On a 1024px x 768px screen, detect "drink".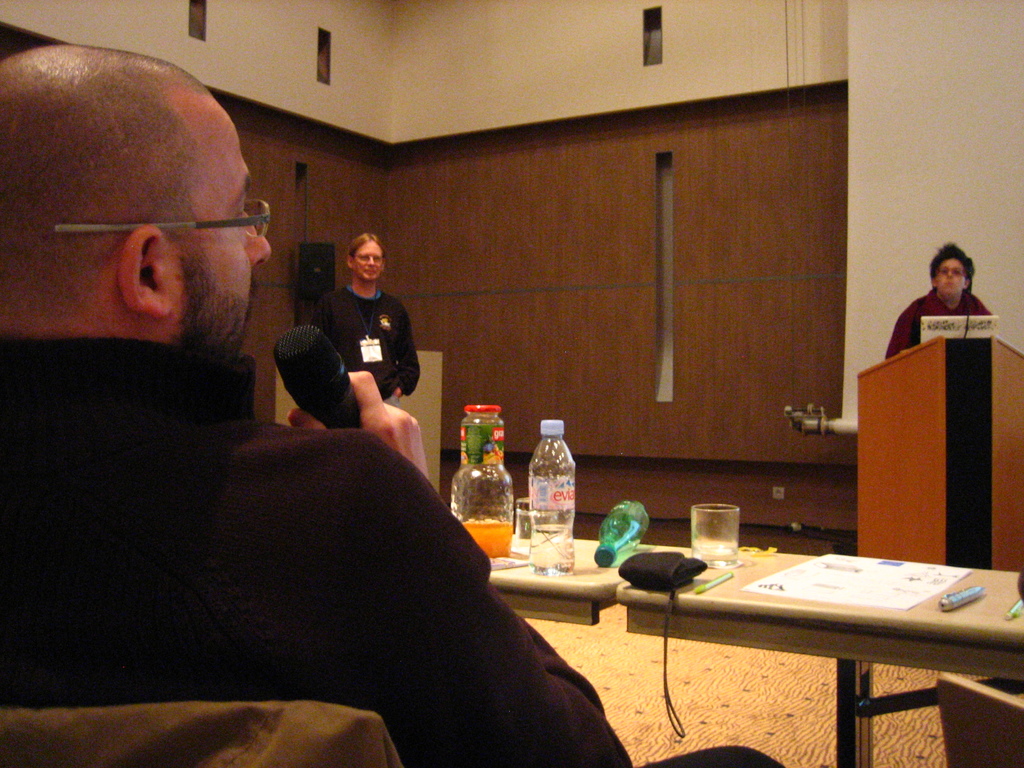
bbox=[460, 520, 512, 557].
